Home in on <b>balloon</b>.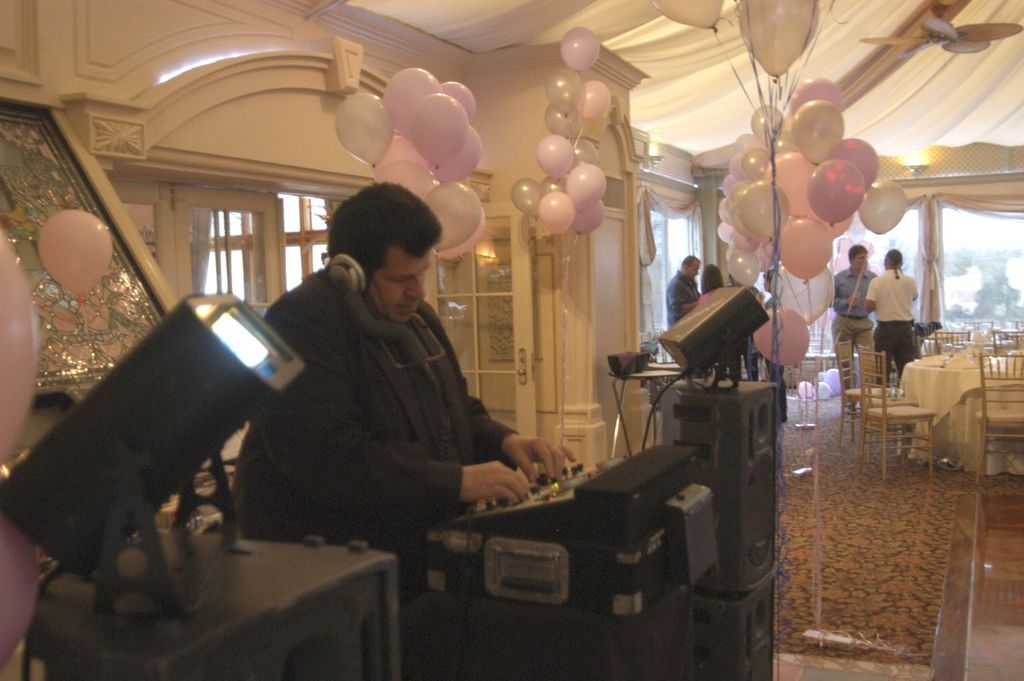
Homed in at left=426, top=178, right=483, bottom=251.
